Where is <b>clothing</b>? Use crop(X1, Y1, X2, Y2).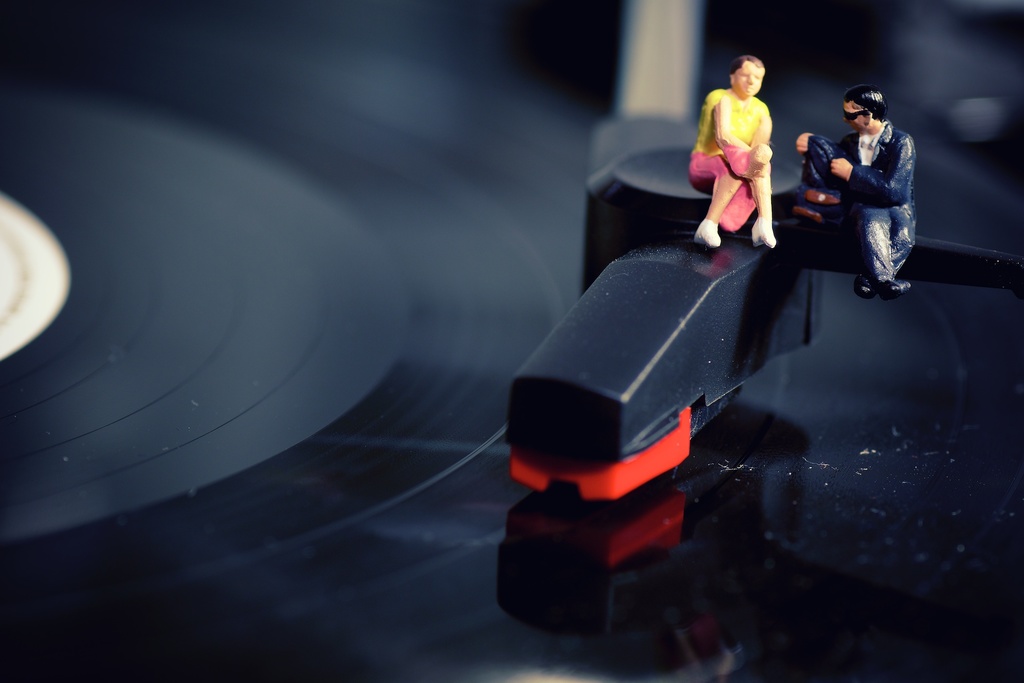
crop(826, 122, 918, 294).
